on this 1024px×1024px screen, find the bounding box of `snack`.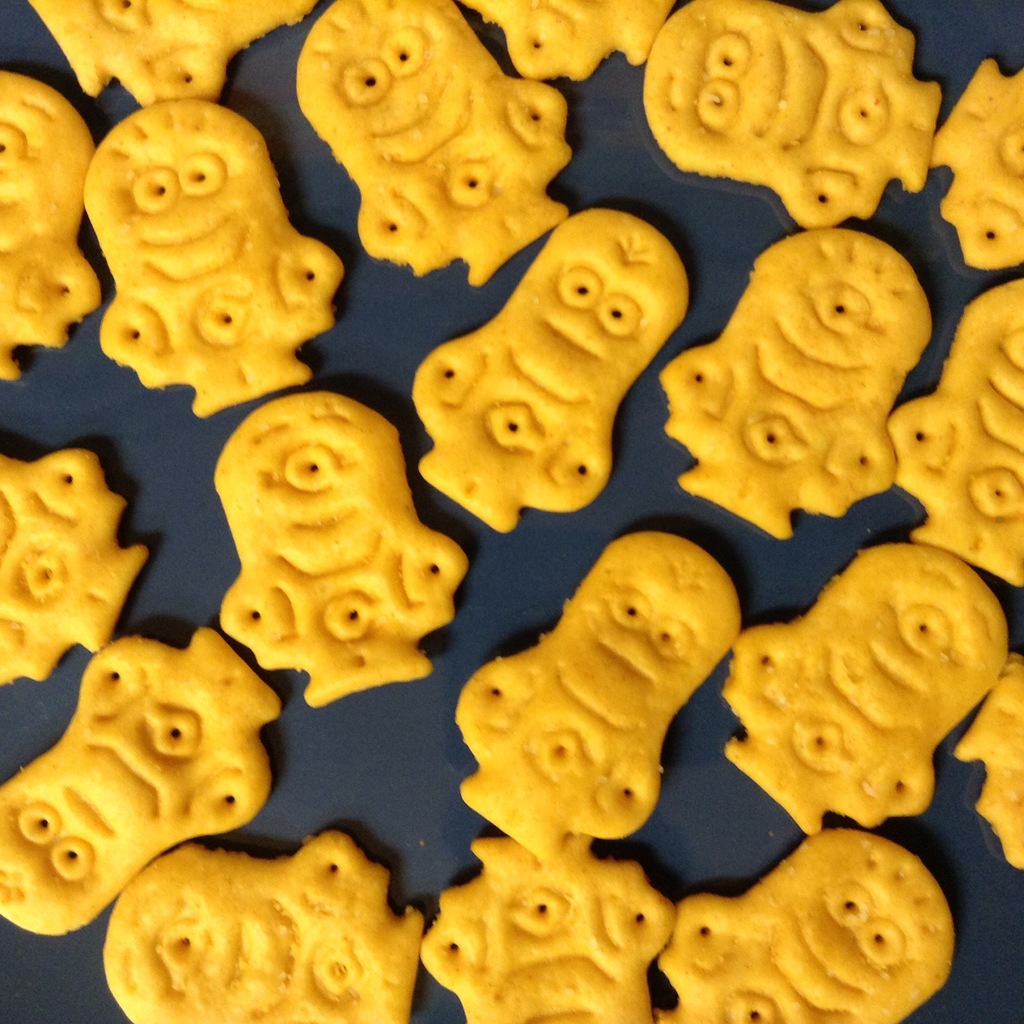
Bounding box: l=0, t=66, r=108, b=378.
